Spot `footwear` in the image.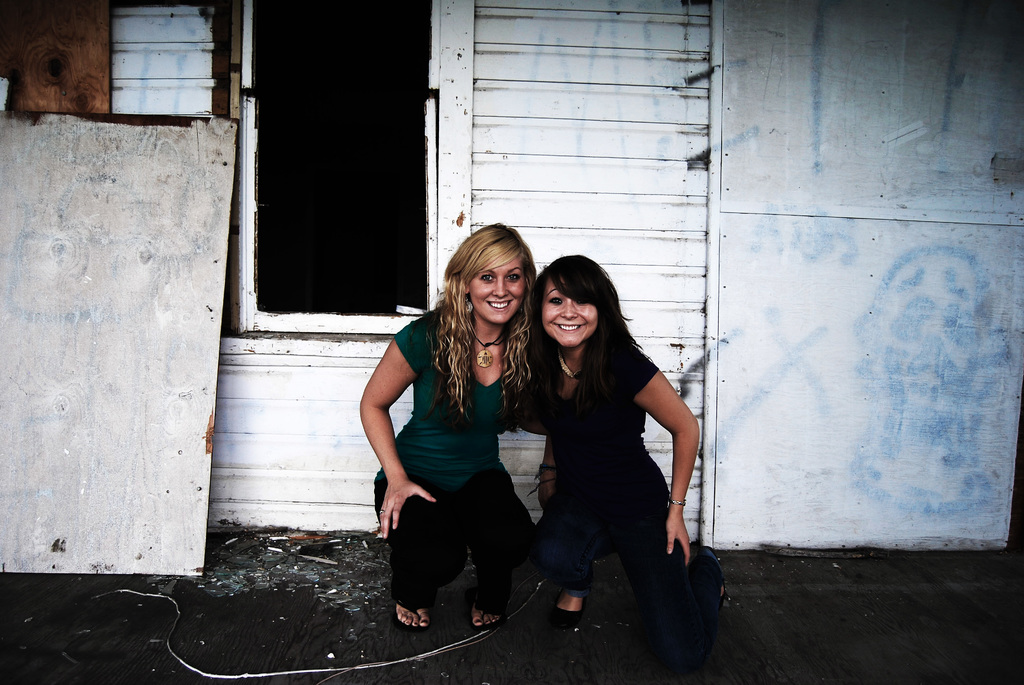
`footwear` found at (left=471, top=607, right=504, bottom=631).
